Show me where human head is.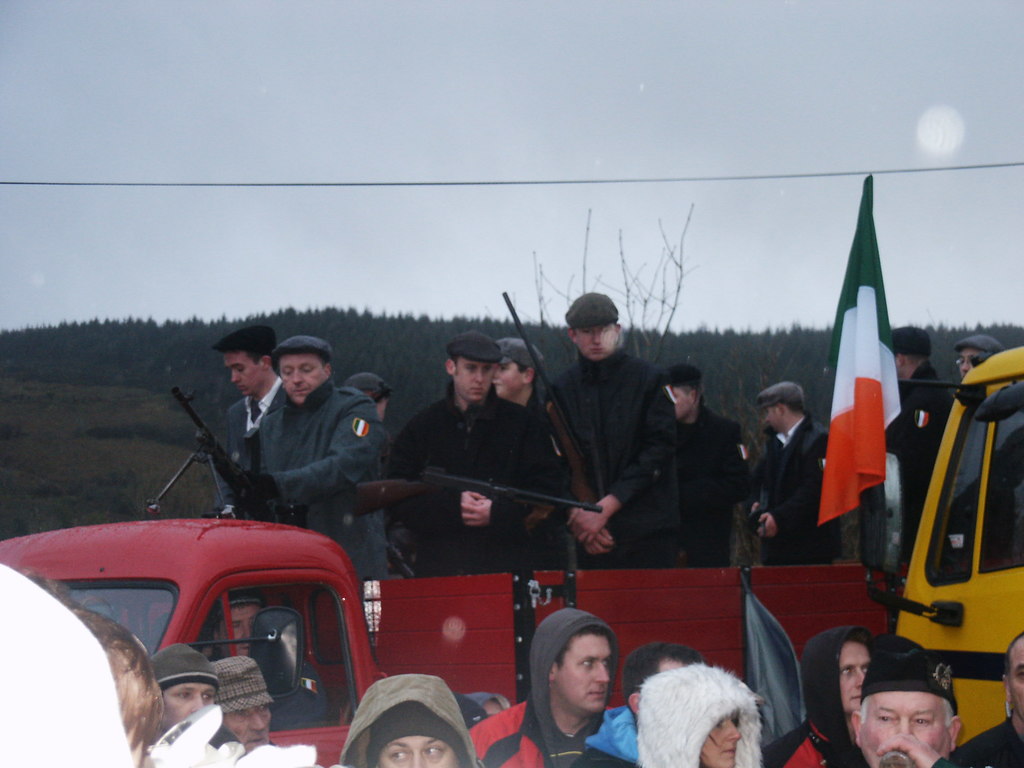
human head is at [657,672,752,767].
